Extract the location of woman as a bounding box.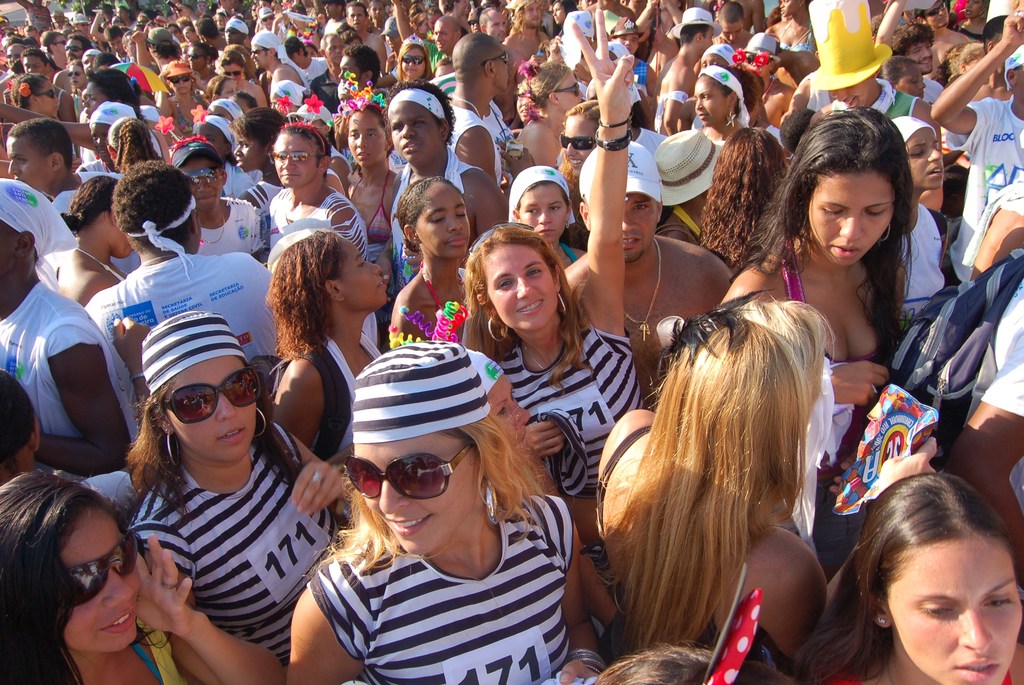
rect(332, 93, 404, 267).
